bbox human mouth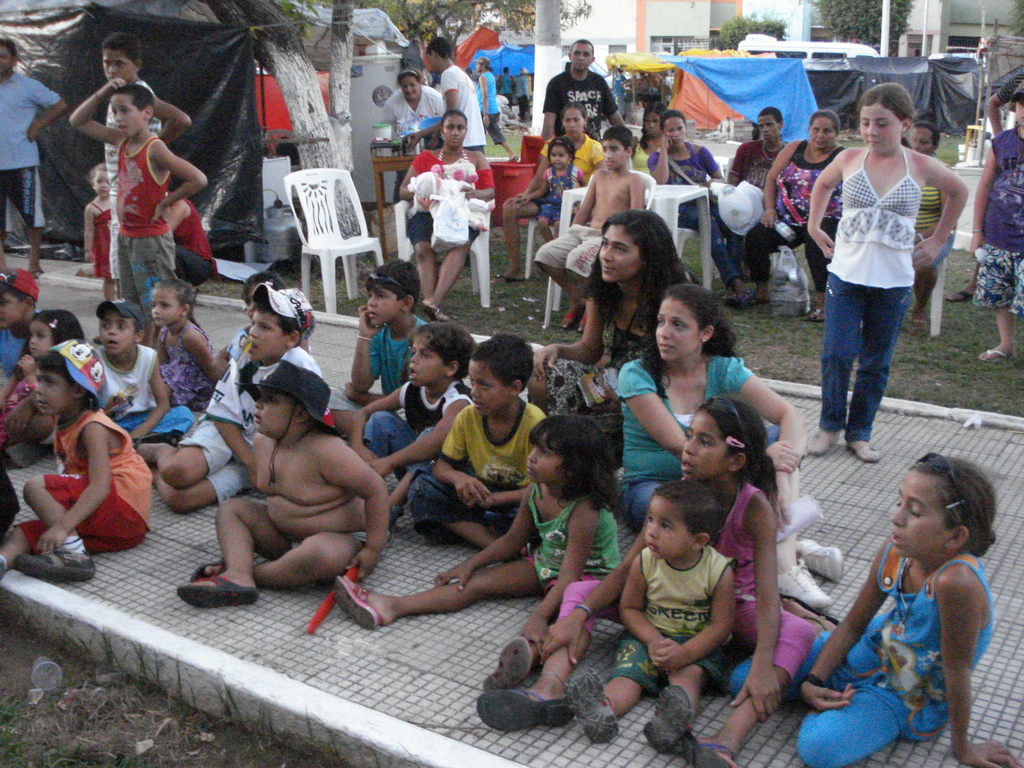
Rect(118, 122, 127, 131)
